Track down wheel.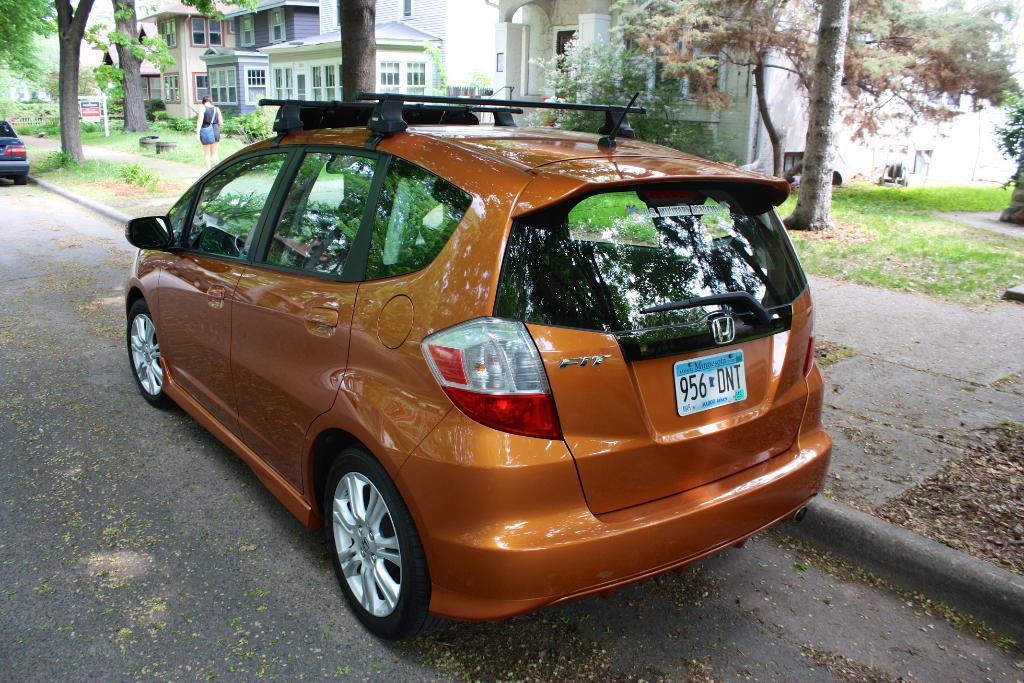
Tracked to 127 299 172 406.
